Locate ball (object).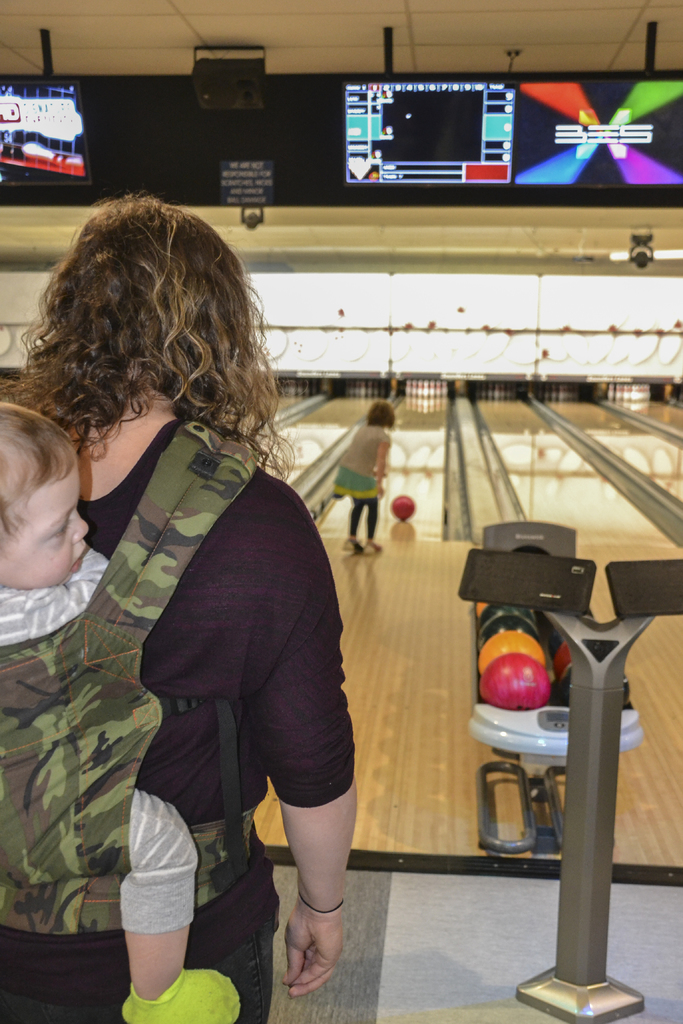
Bounding box: <region>480, 655, 548, 712</region>.
